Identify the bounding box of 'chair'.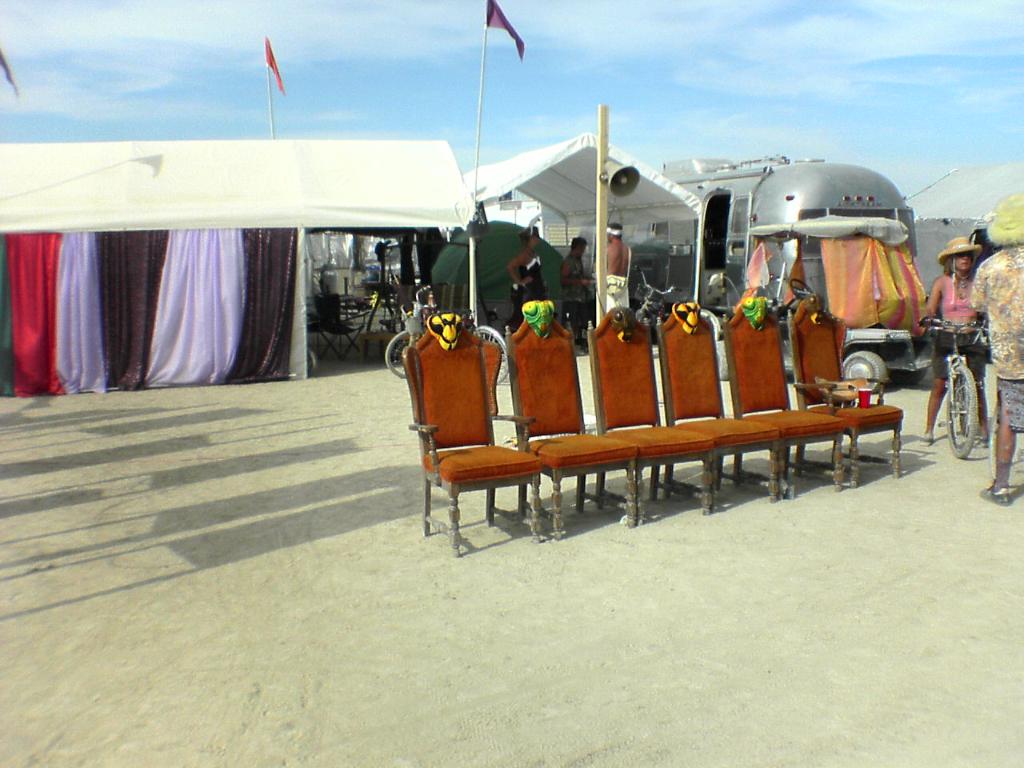
left=314, top=295, right=364, bottom=361.
